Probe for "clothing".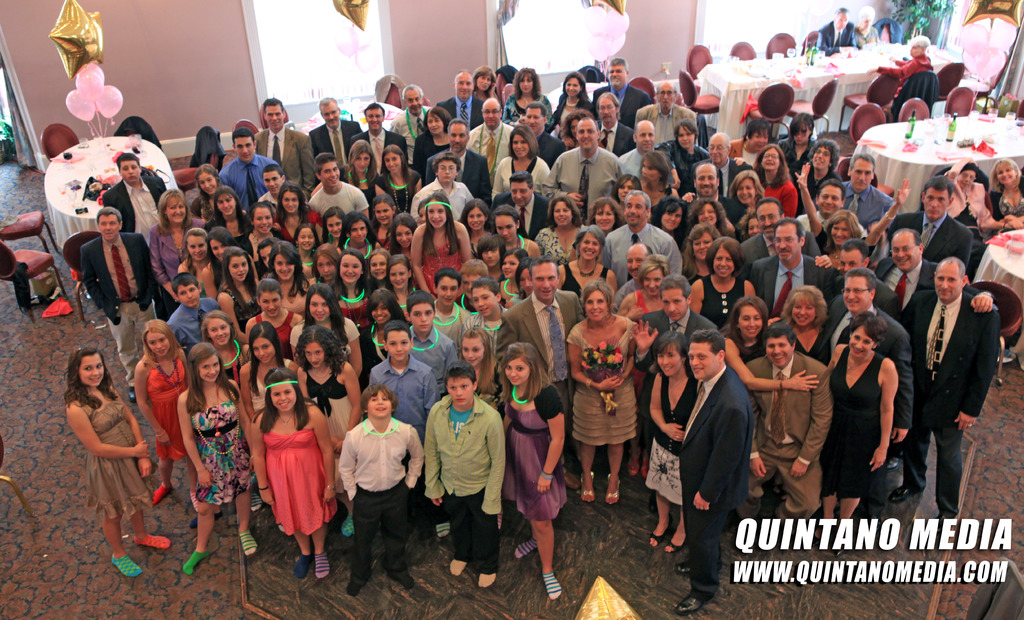
Probe result: <box>604,212,678,269</box>.
